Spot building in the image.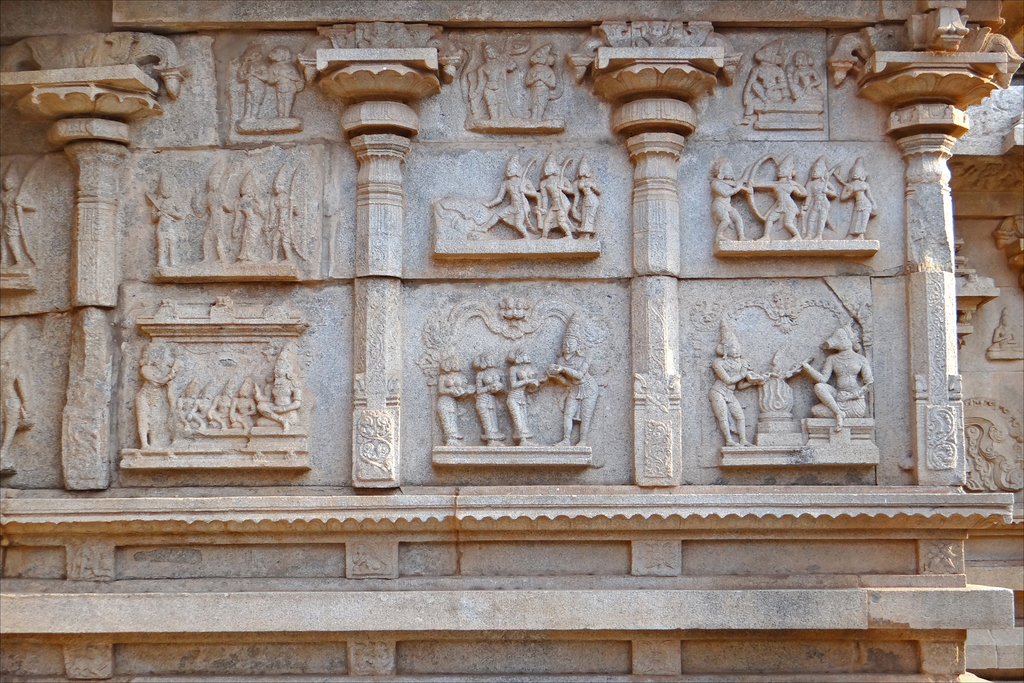
building found at <region>0, 0, 1023, 682</region>.
